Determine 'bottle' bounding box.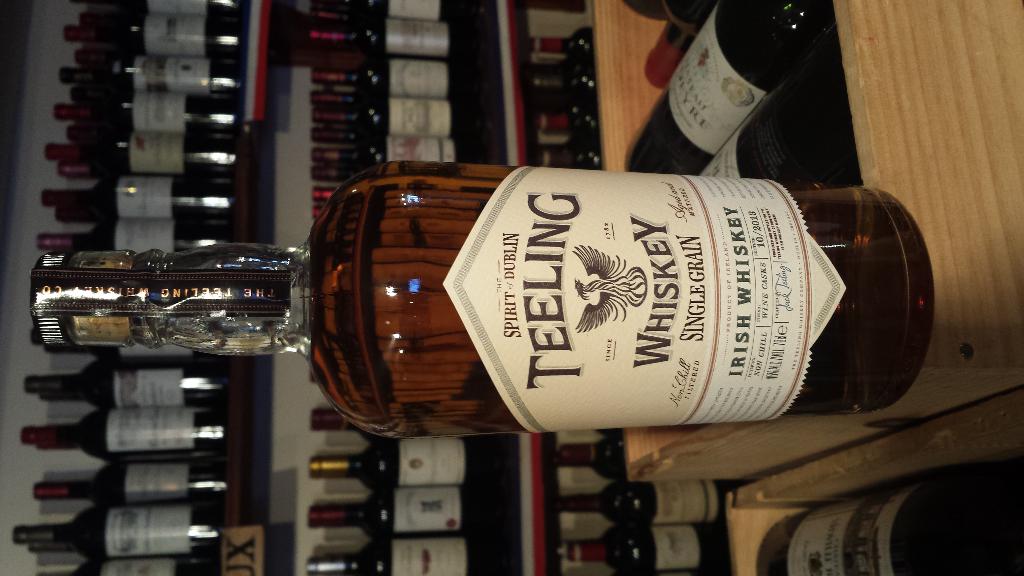
Determined: locate(60, 10, 262, 61).
